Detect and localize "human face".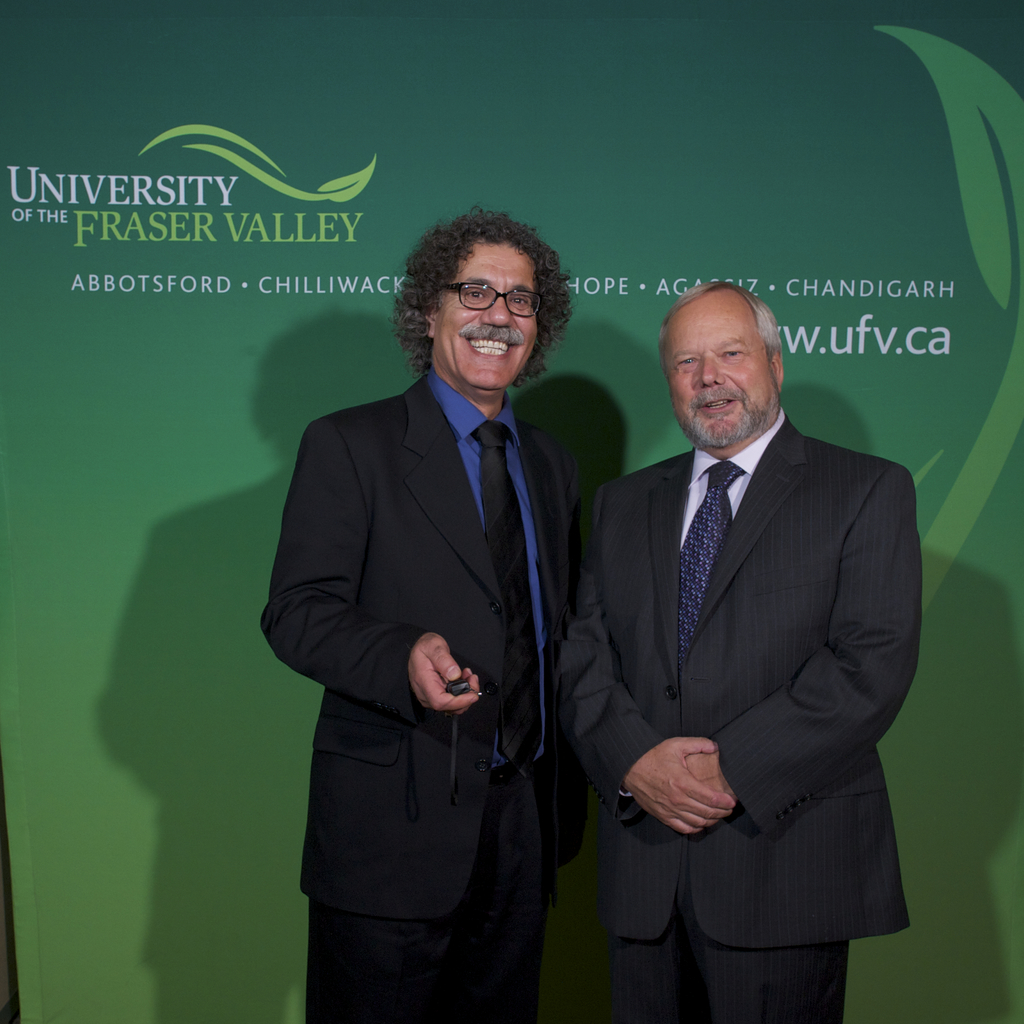
Localized at x1=668, y1=304, x2=780, y2=452.
